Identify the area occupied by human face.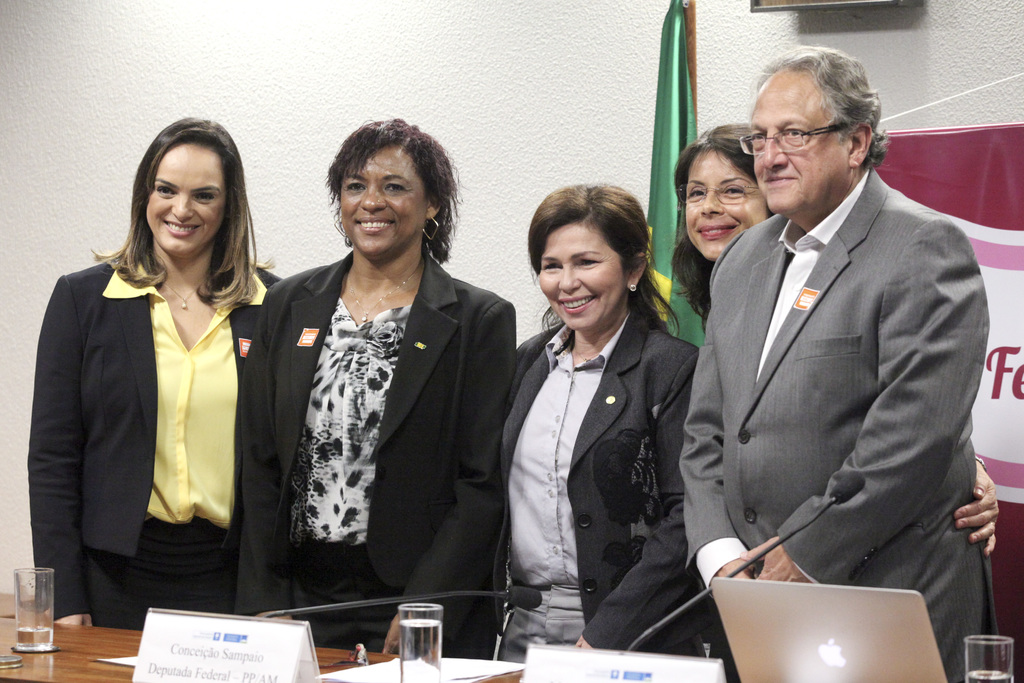
Area: pyautogui.locateOnScreen(141, 140, 228, 254).
